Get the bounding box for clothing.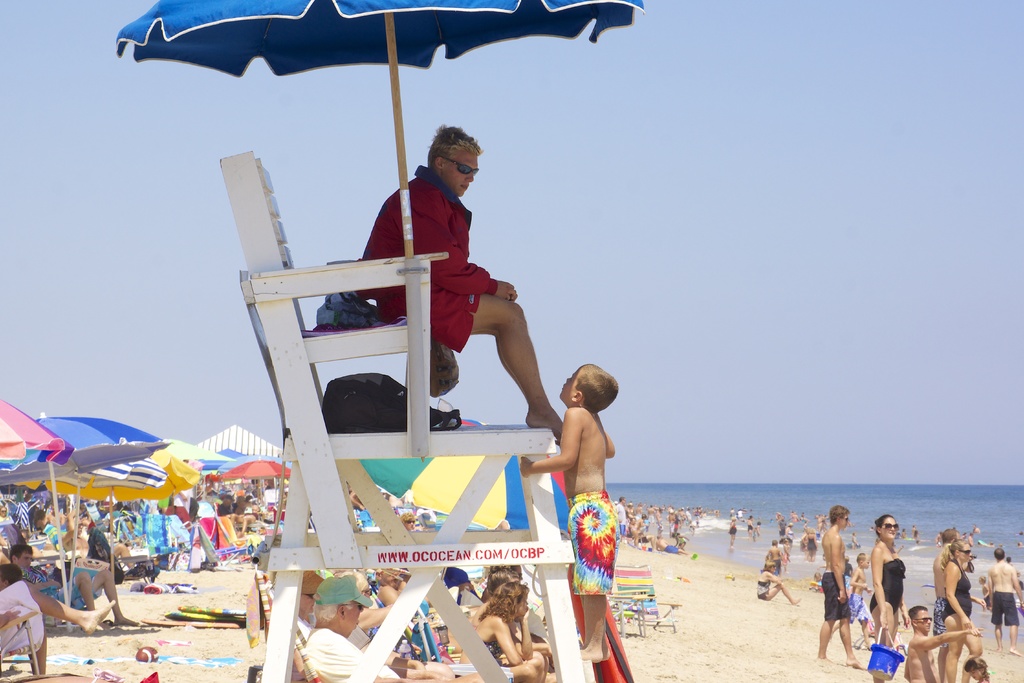
[left=848, top=595, right=873, bottom=621].
